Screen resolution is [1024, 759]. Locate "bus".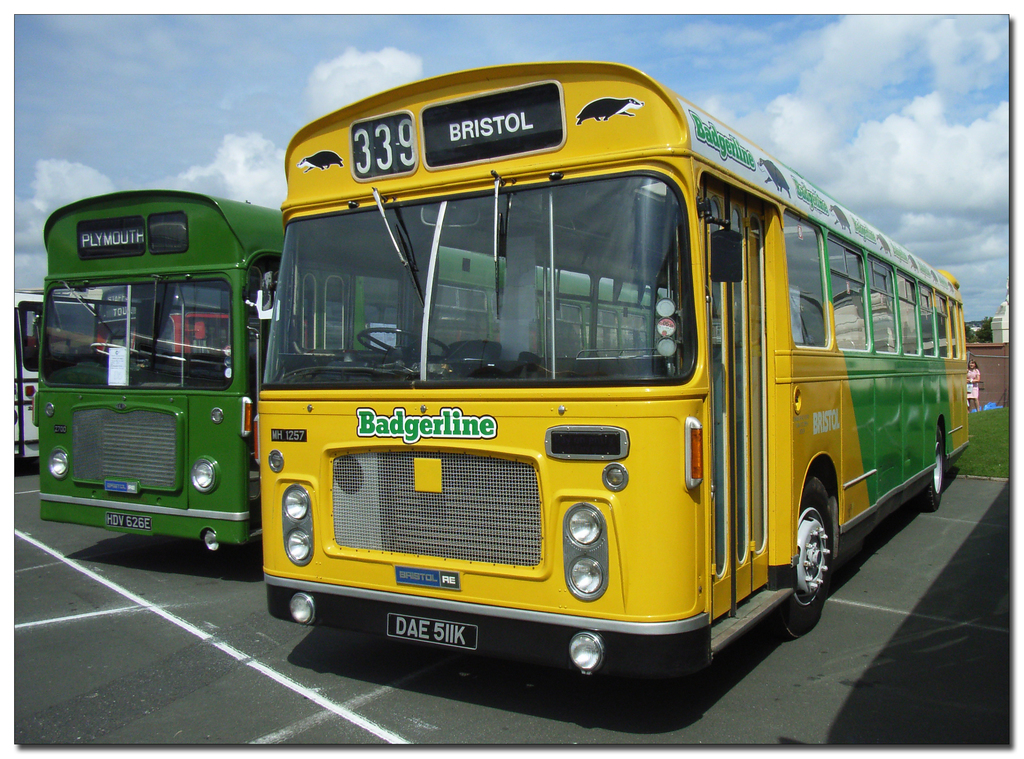
x1=5 y1=286 x2=282 y2=457.
